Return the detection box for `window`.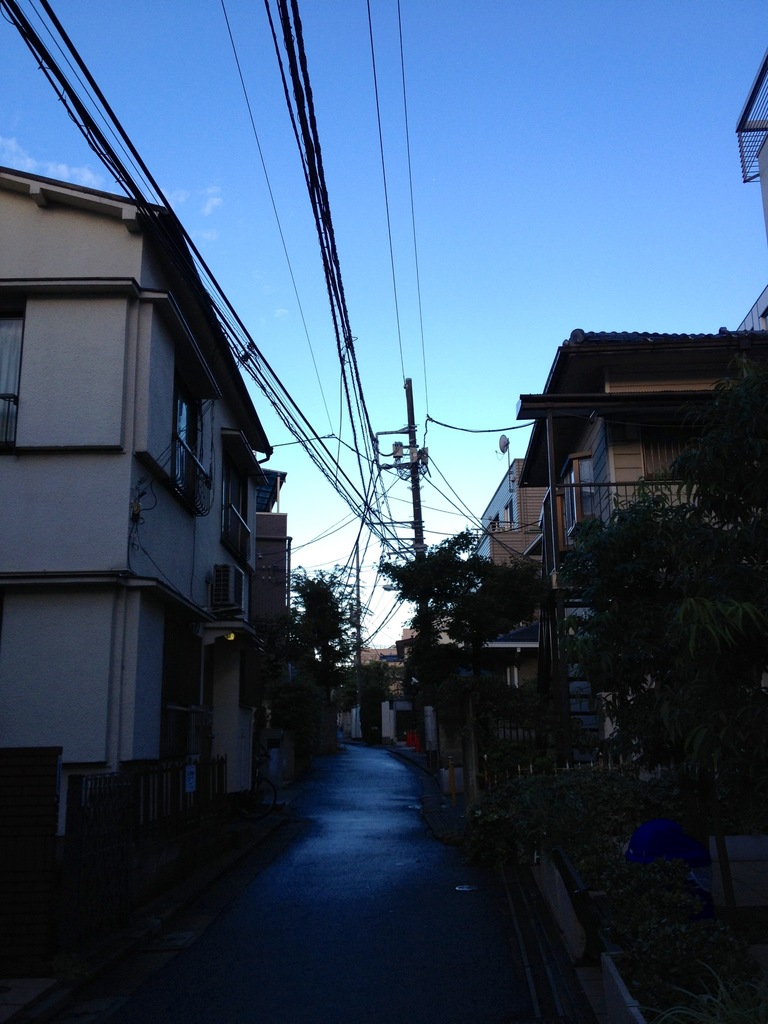
x1=0, y1=308, x2=23, y2=443.
